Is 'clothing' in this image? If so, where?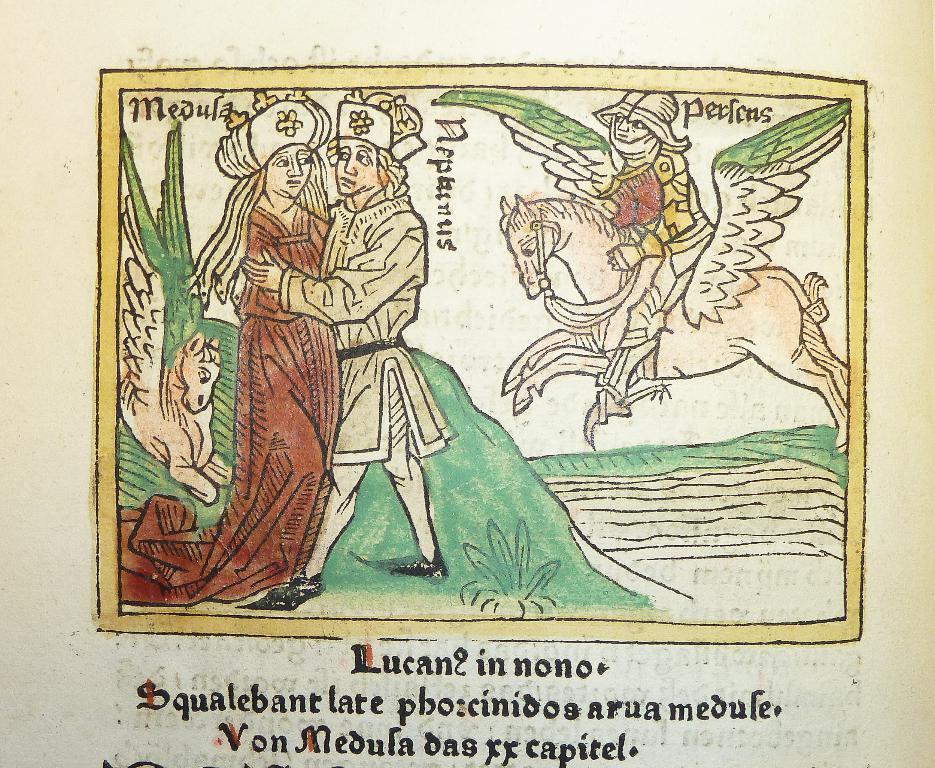
Yes, at 122 200 339 608.
